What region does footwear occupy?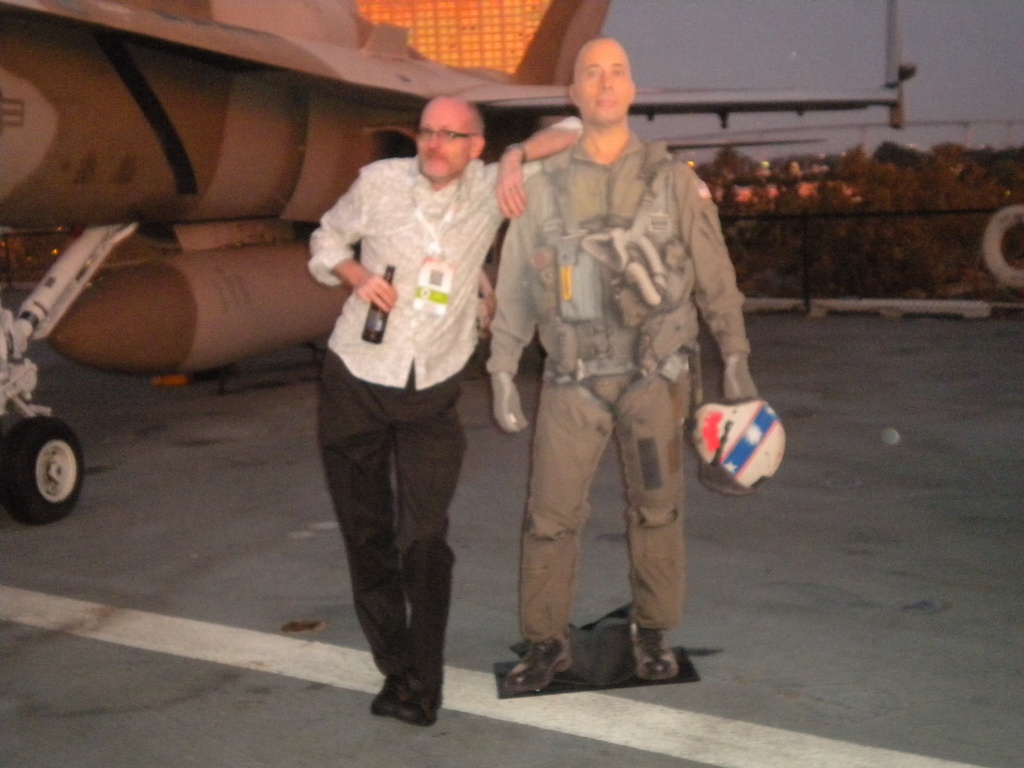
<box>367,665,447,736</box>.
